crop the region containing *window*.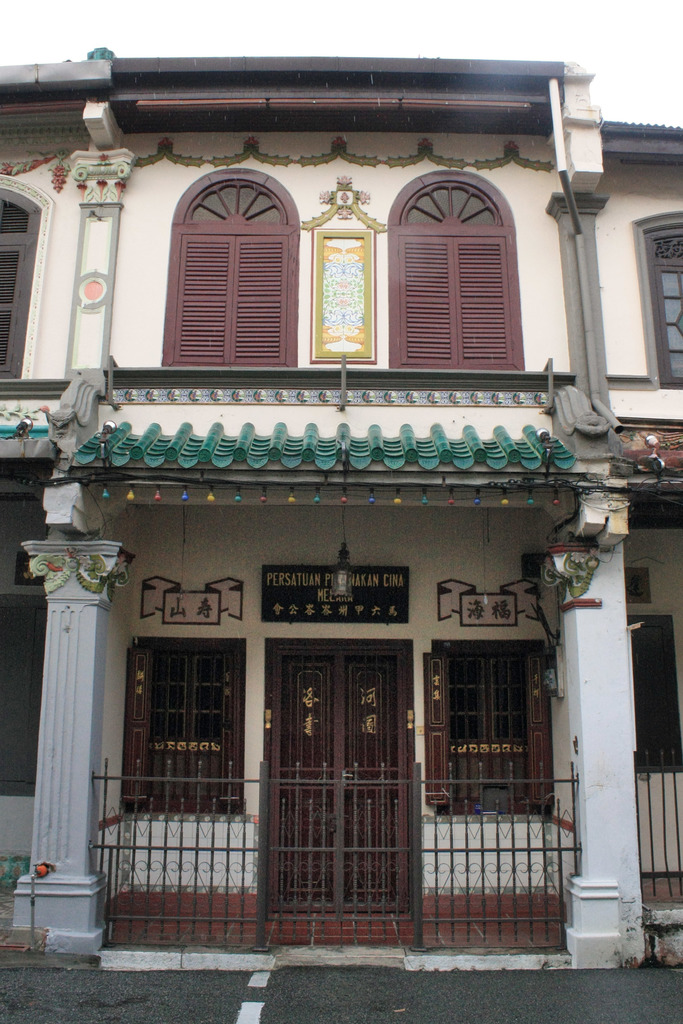
Crop region: select_region(1, 175, 57, 383).
